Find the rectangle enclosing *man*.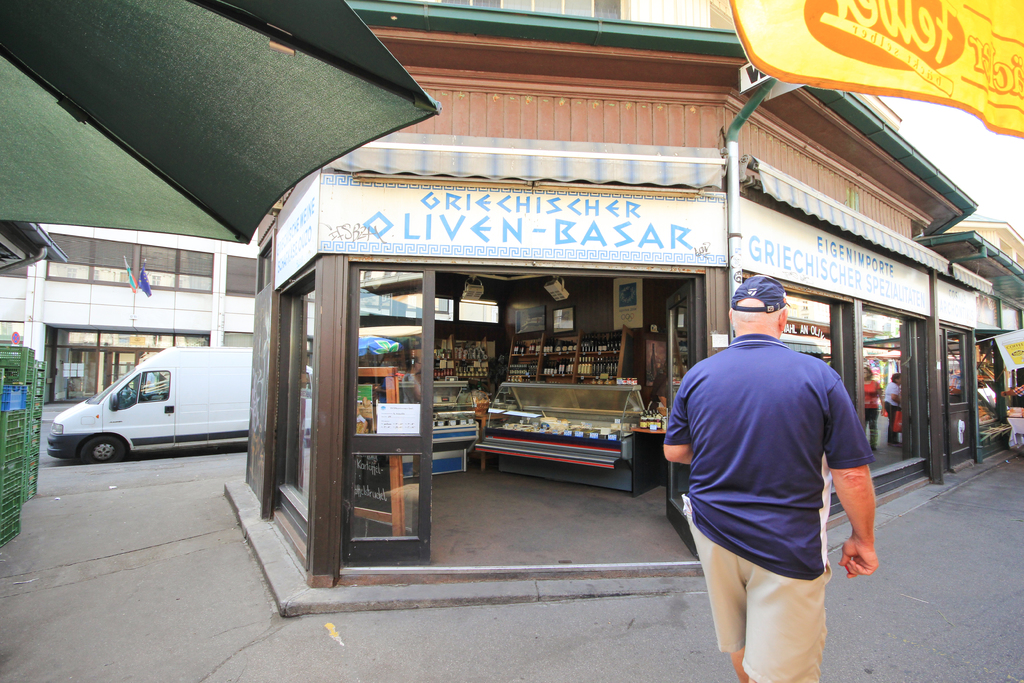
Rect(659, 272, 883, 682).
